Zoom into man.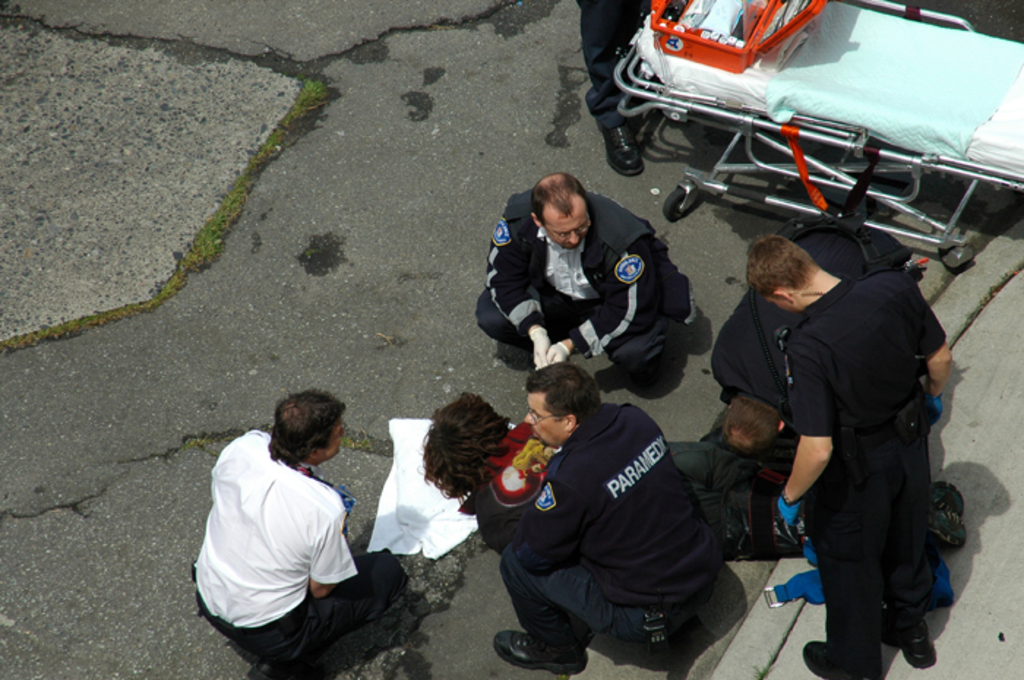
Zoom target: left=563, top=0, right=644, bottom=181.
